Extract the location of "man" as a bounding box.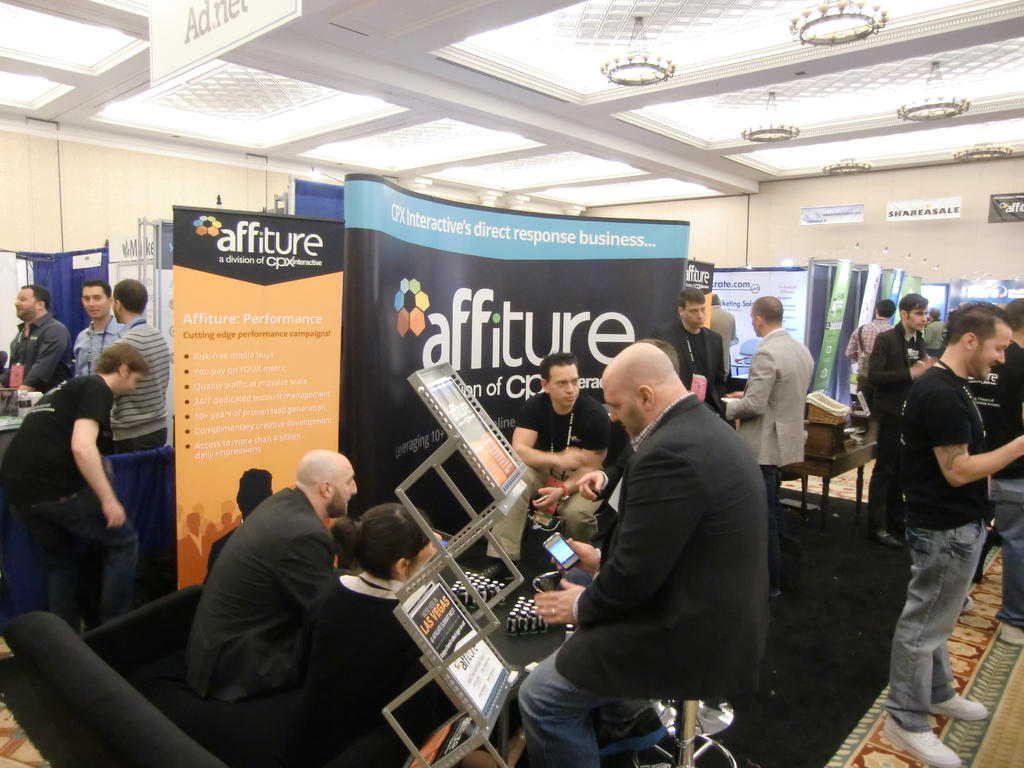
<region>0, 348, 7, 388</region>.
